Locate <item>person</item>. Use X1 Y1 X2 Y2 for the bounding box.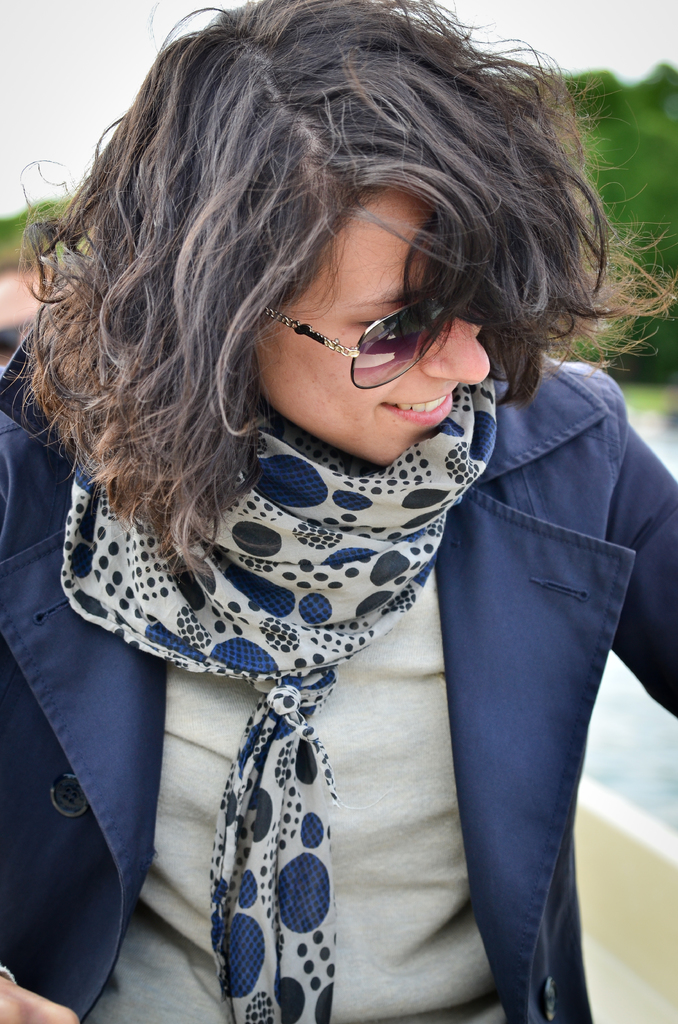
0 0 677 1023.
